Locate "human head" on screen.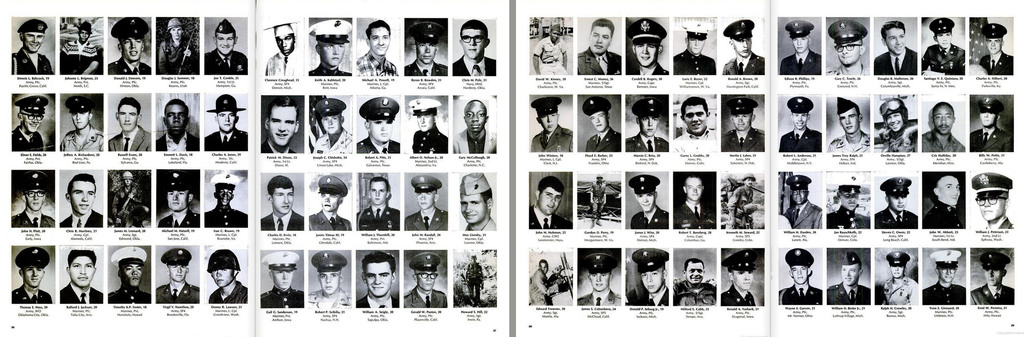
On screen at pyautogui.locateOnScreen(529, 97, 562, 132).
